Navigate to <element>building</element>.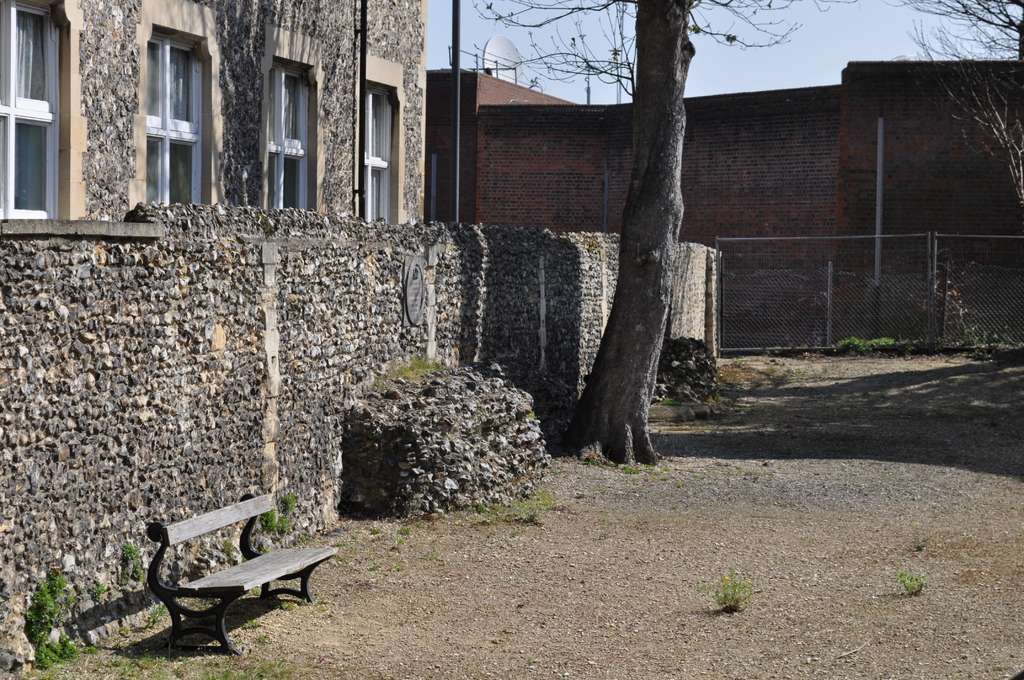
Navigation target: Rect(0, 0, 426, 227).
